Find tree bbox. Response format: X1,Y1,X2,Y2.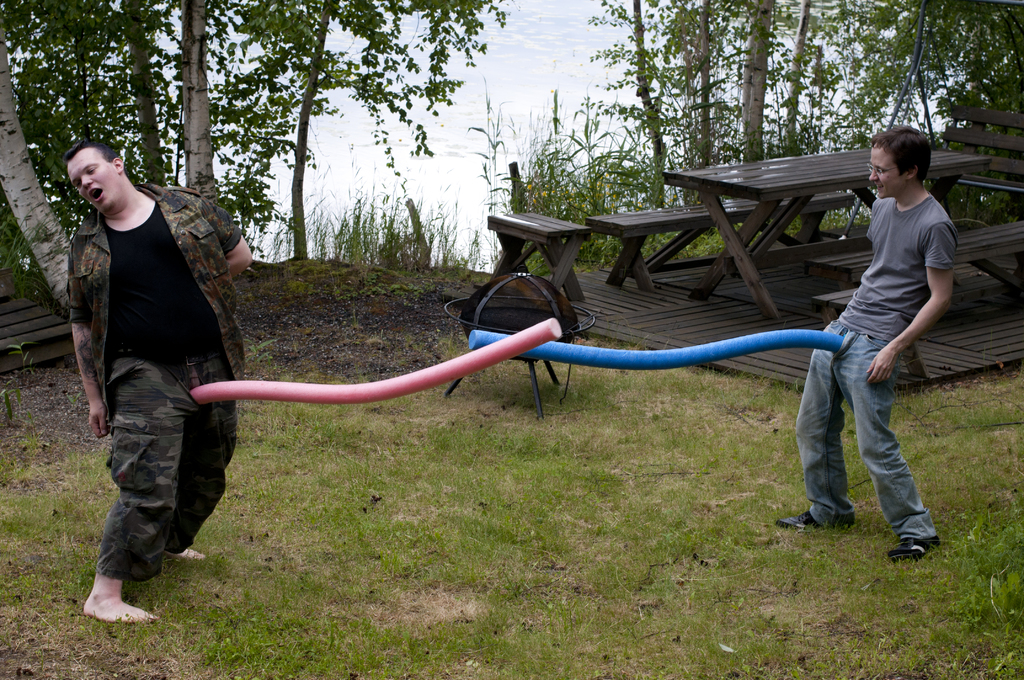
821,0,947,159.
